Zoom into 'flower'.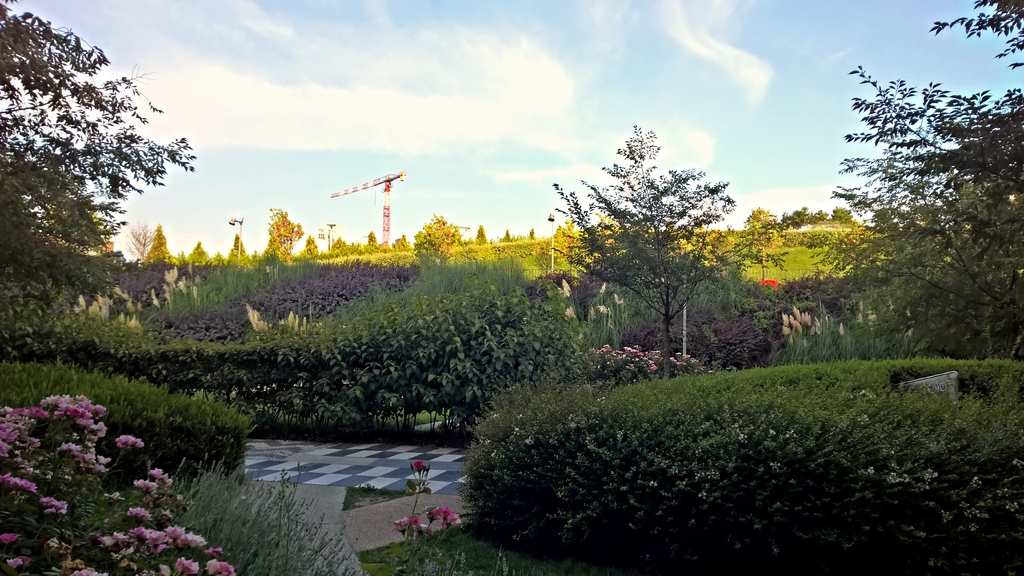
Zoom target: bbox=(438, 506, 451, 523).
